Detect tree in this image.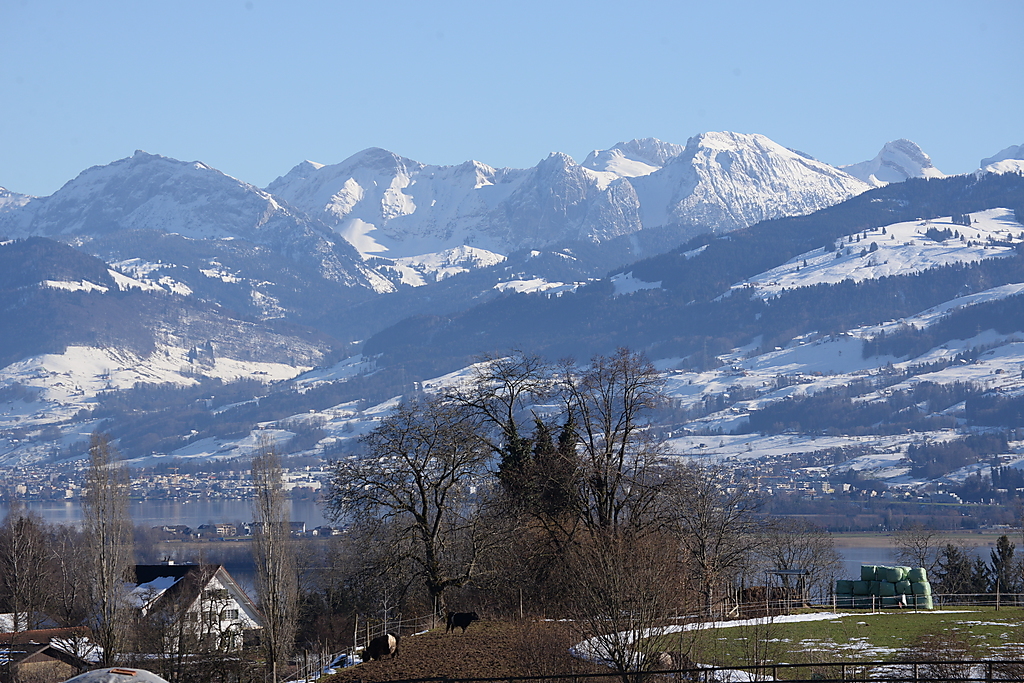
Detection: pyautogui.locateOnScreen(977, 530, 1023, 608).
